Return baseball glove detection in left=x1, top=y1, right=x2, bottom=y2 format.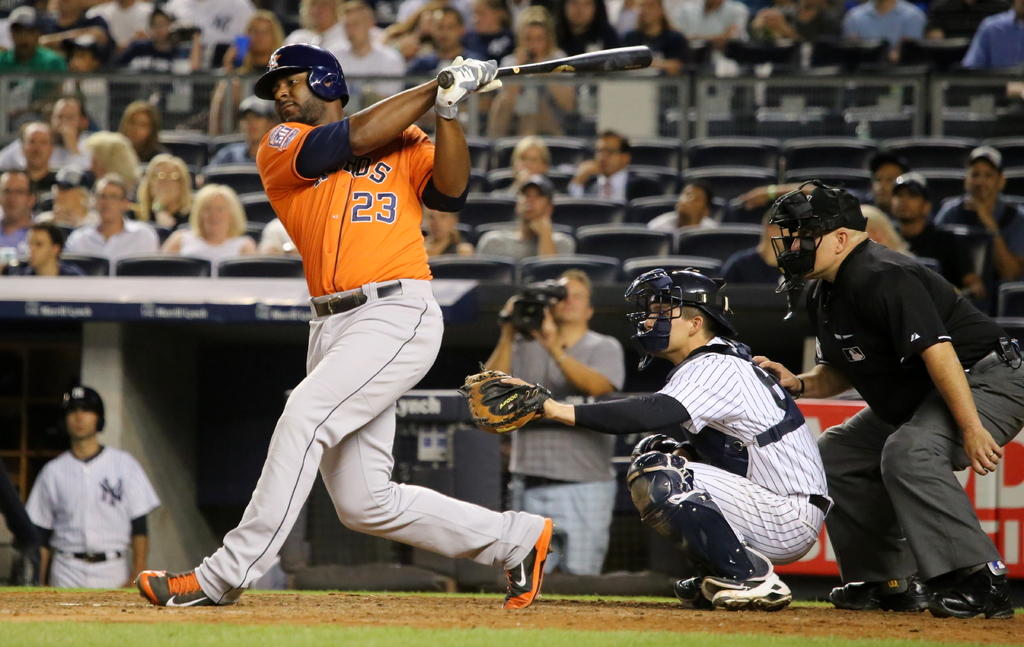
left=460, top=361, right=552, bottom=435.
